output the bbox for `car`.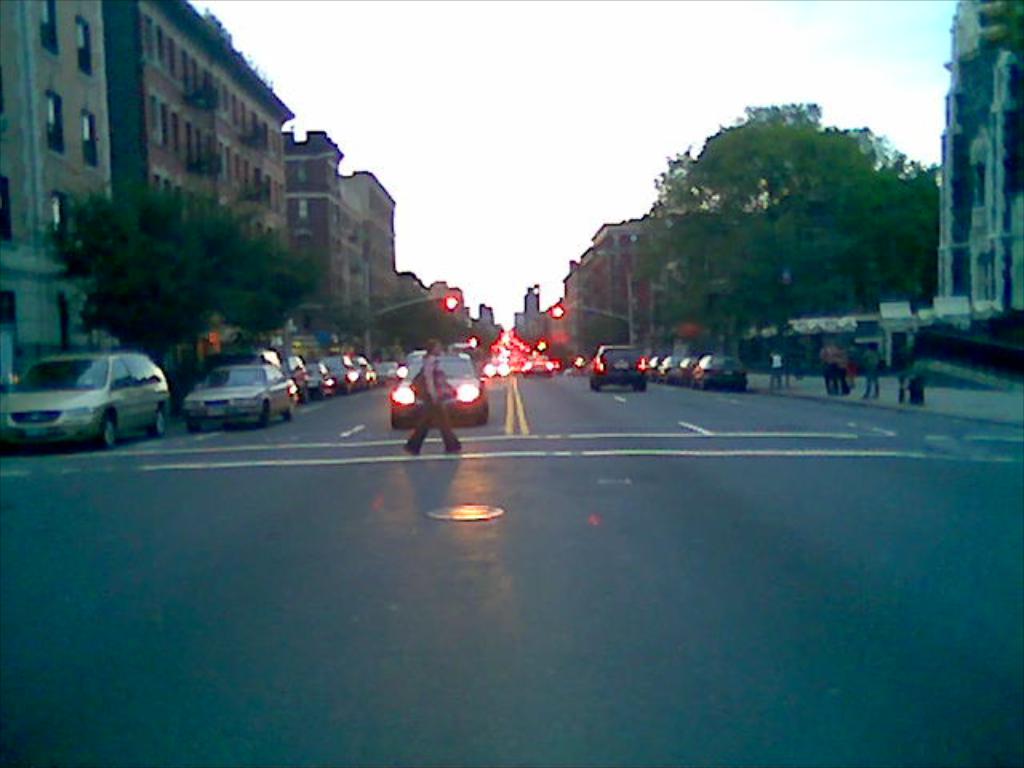
box(384, 341, 498, 422).
